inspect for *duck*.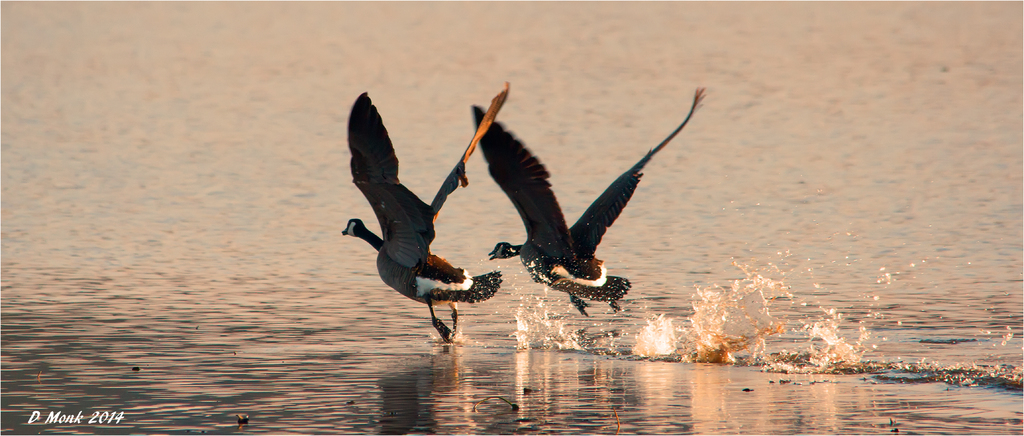
Inspection: x1=482 y1=88 x2=698 y2=328.
